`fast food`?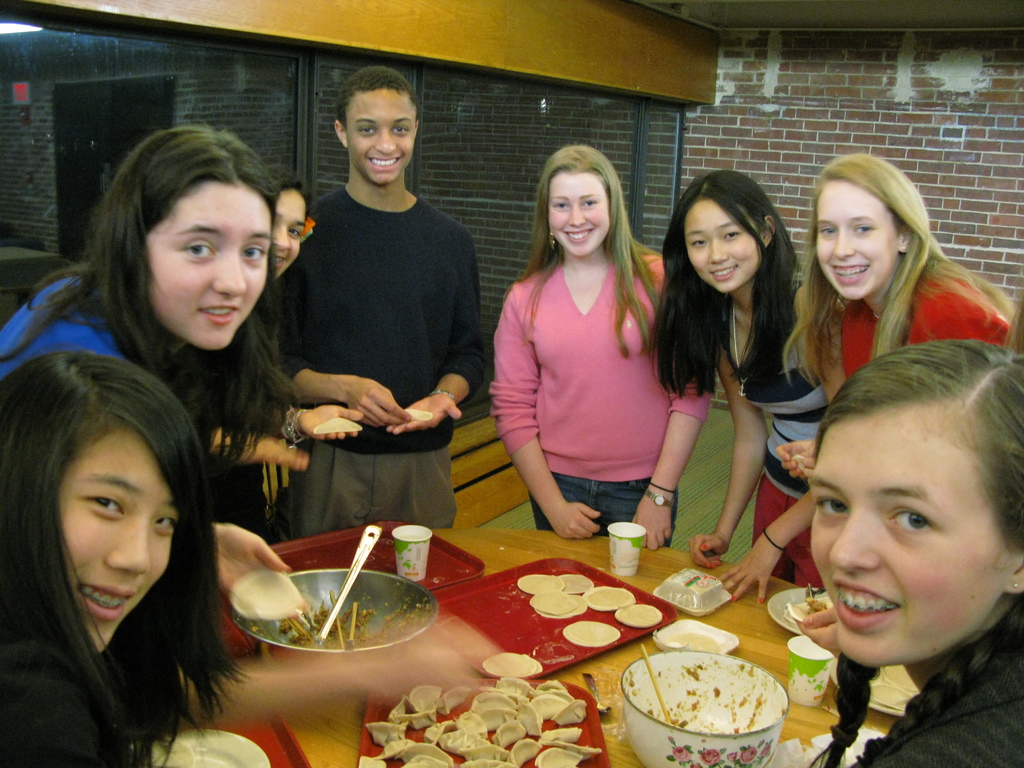
Rect(560, 576, 593, 595)
